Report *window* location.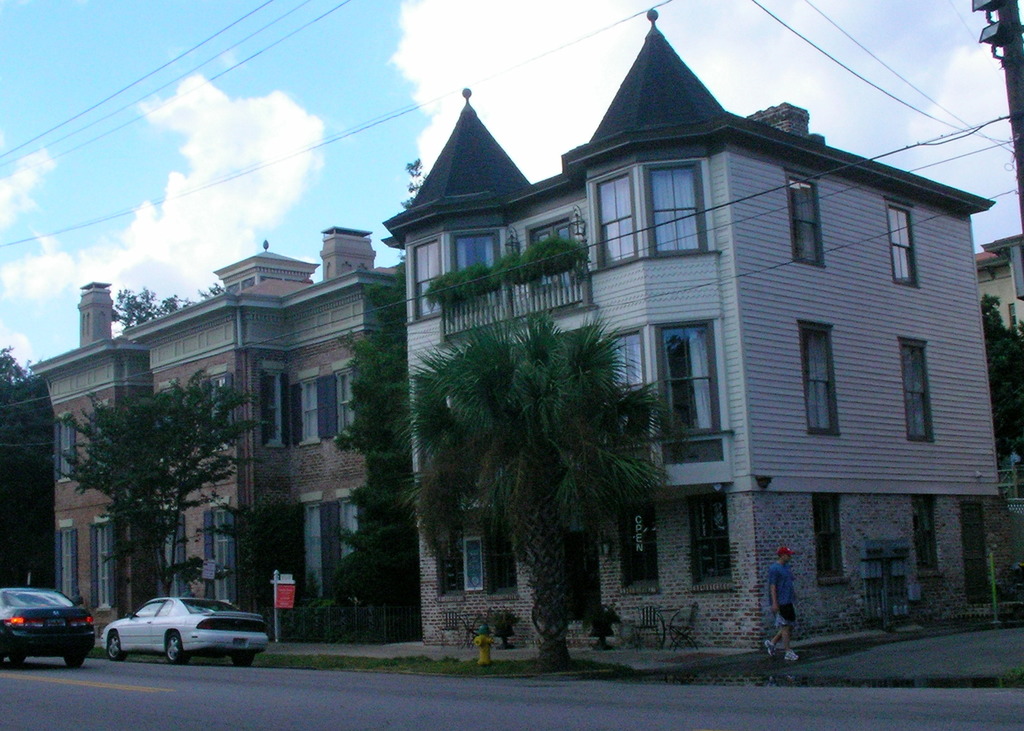
Report: <region>528, 220, 582, 296</region>.
